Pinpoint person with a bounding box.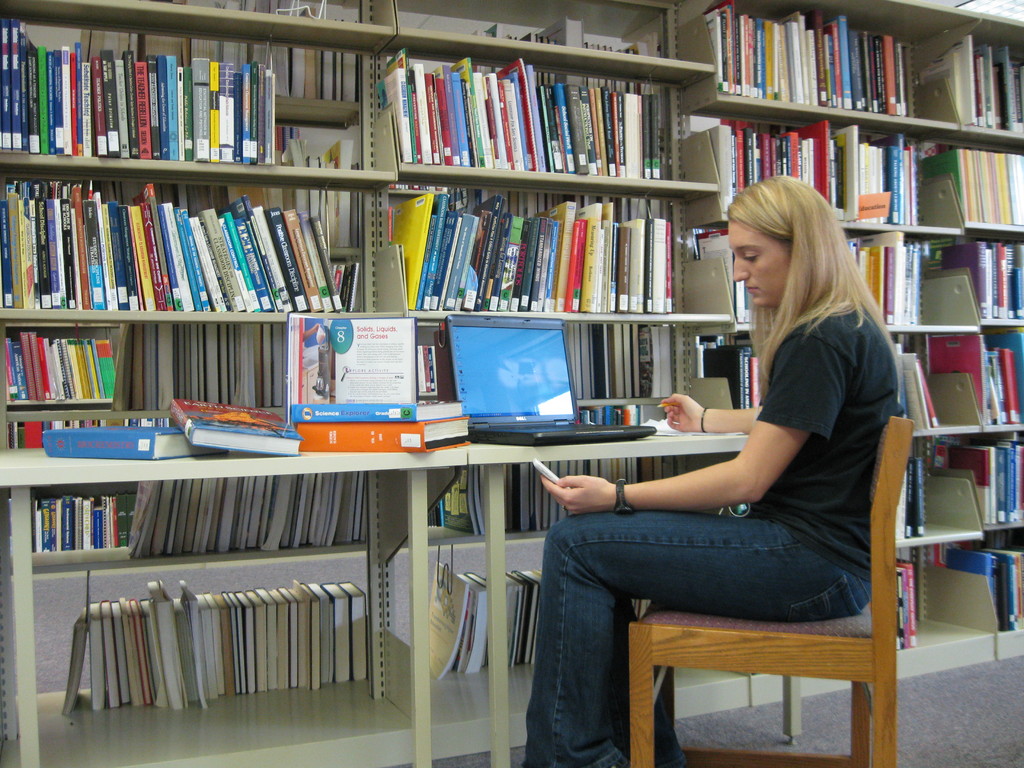
570, 204, 889, 712.
